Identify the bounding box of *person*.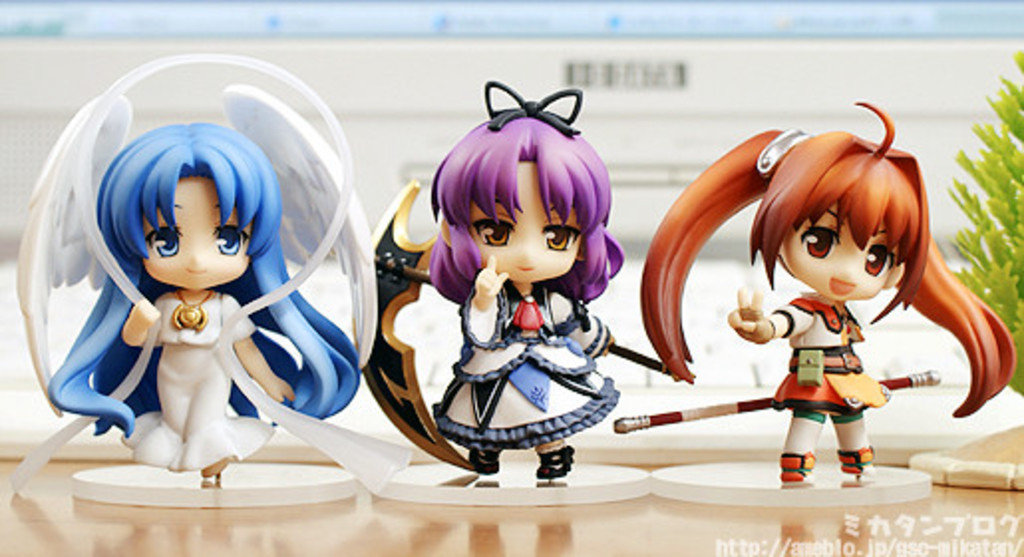
box=[40, 127, 368, 495].
